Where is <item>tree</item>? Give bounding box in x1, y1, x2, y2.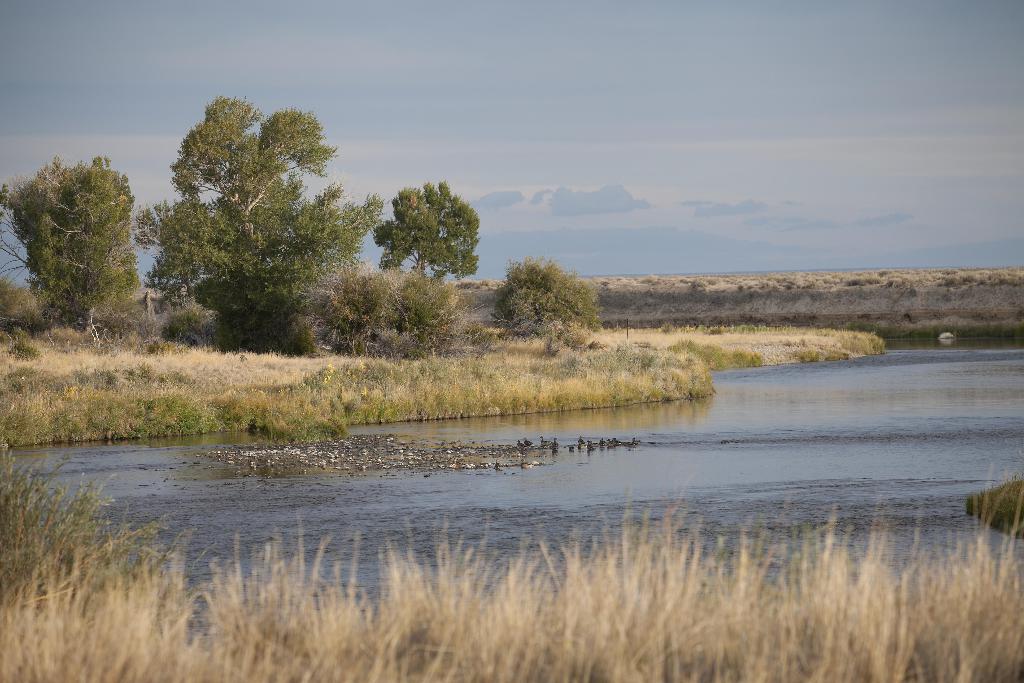
0, 160, 136, 337.
